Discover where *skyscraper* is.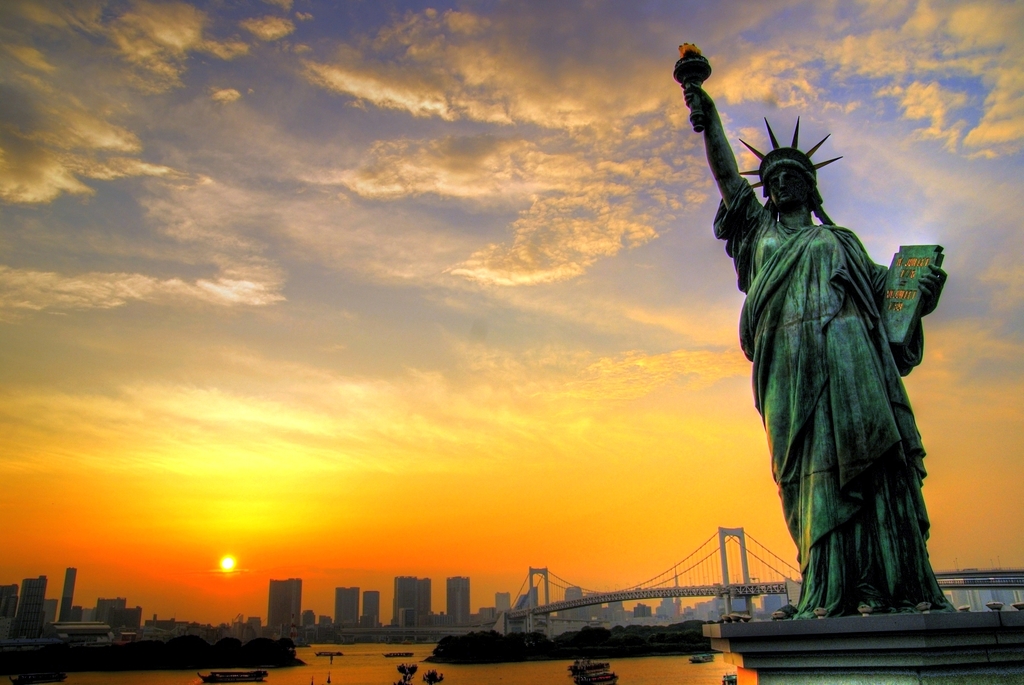
Discovered at bbox(97, 595, 125, 630).
